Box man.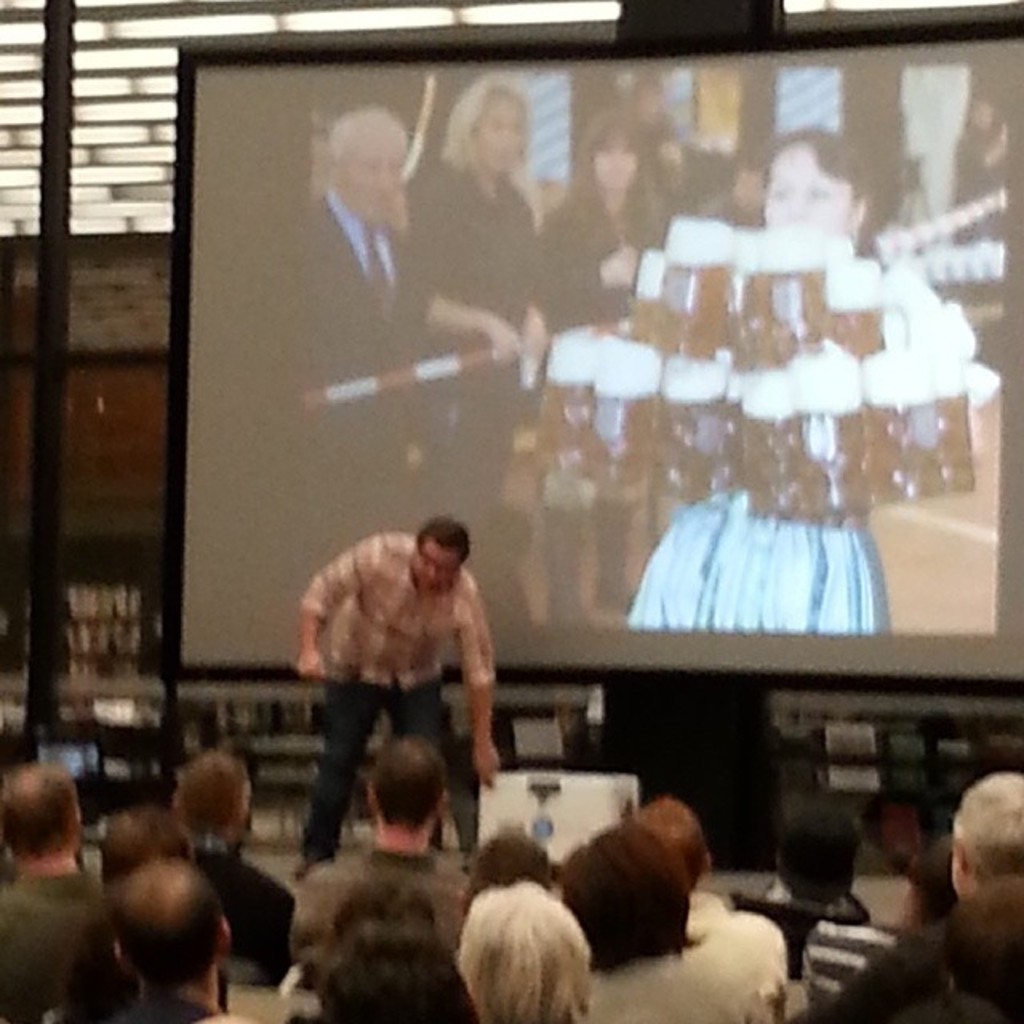
pyautogui.locateOnScreen(291, 509, 498, 874).
